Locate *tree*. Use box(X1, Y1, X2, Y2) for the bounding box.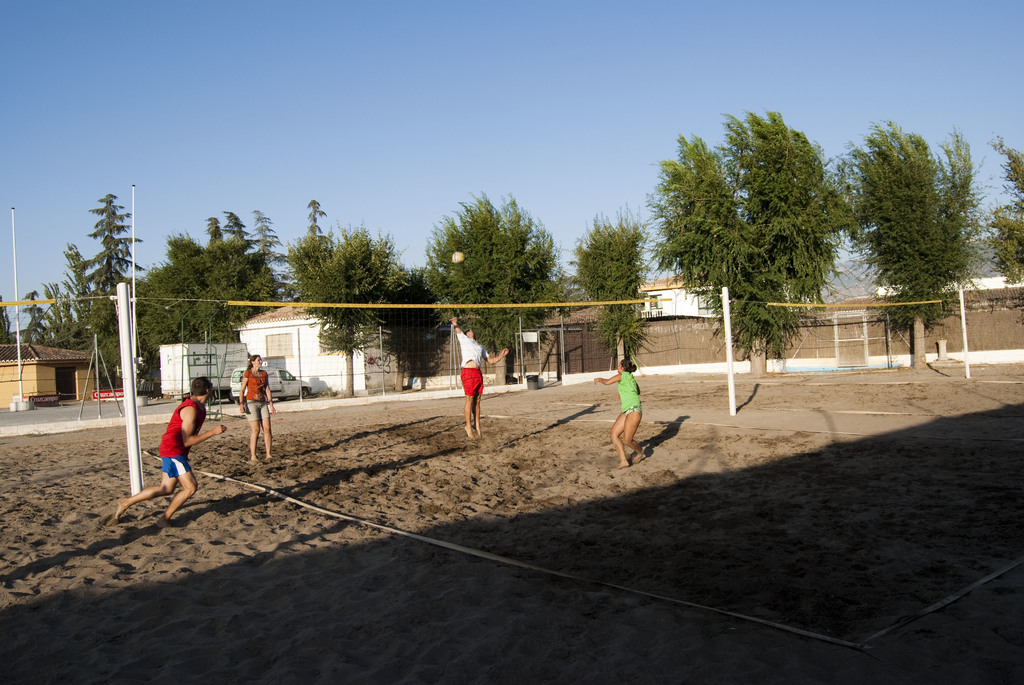
box(278, 223, 435, 405).
